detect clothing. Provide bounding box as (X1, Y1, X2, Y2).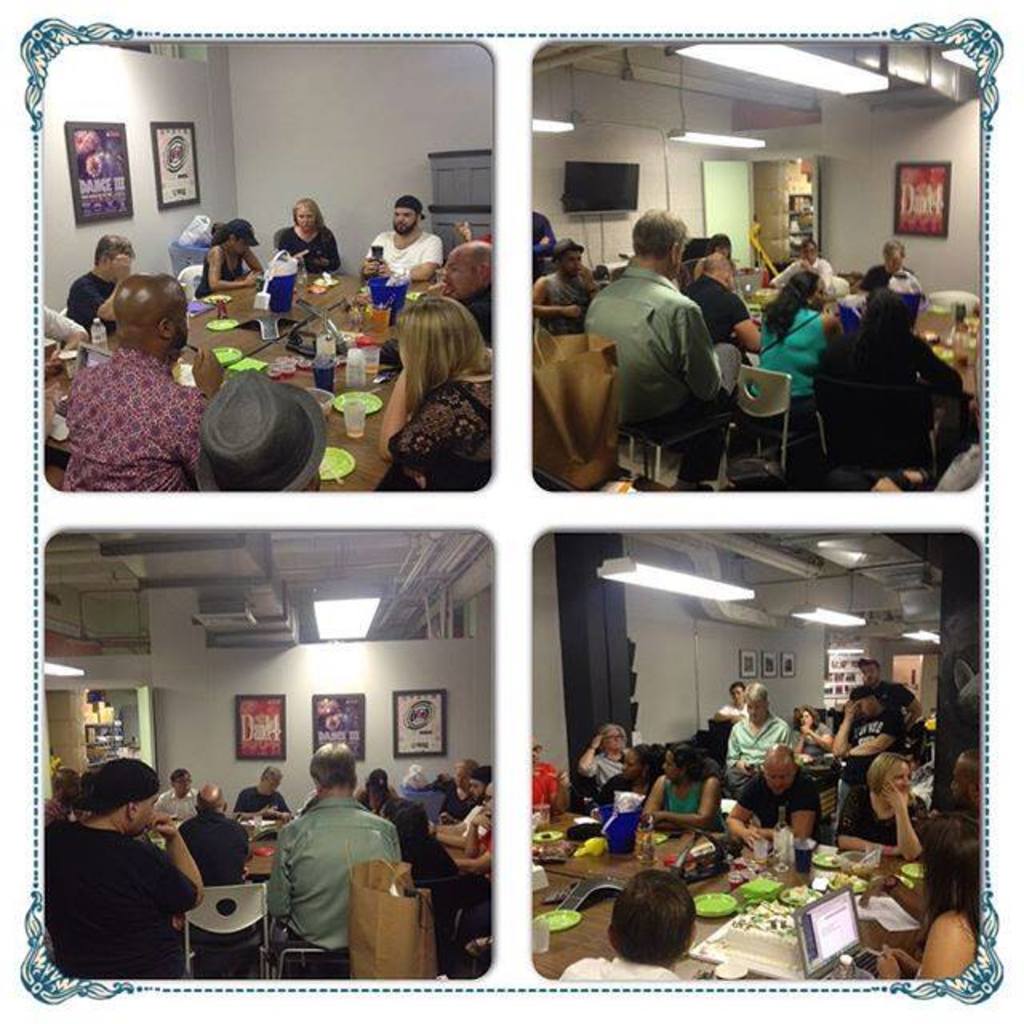
(62, 269, 120, 339).
